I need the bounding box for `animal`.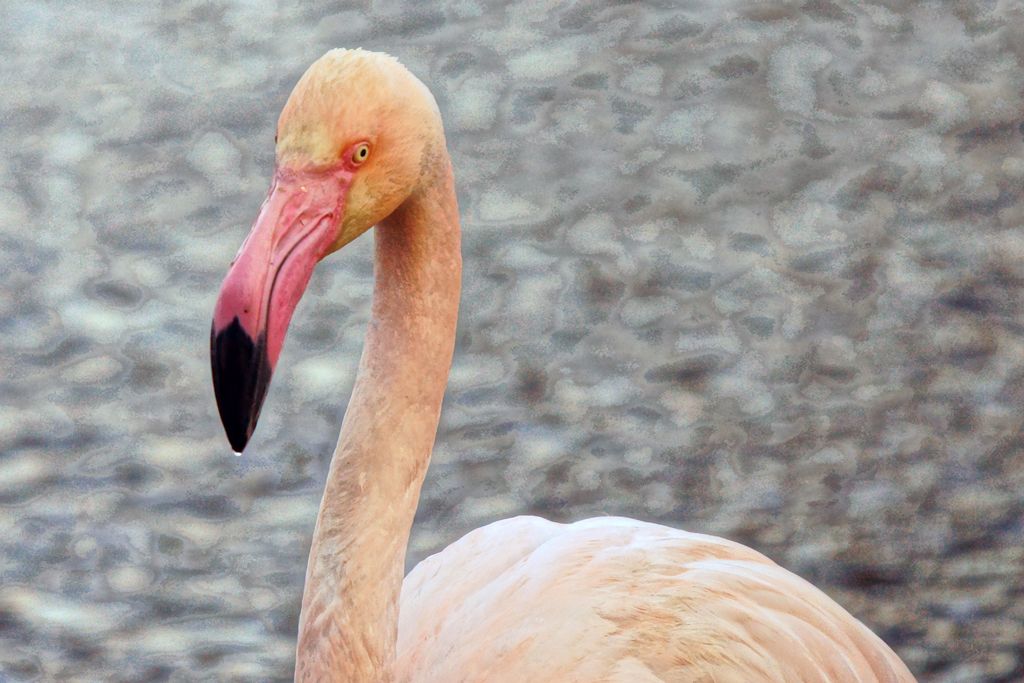
Here it is: [211, 47, 916, 682].
